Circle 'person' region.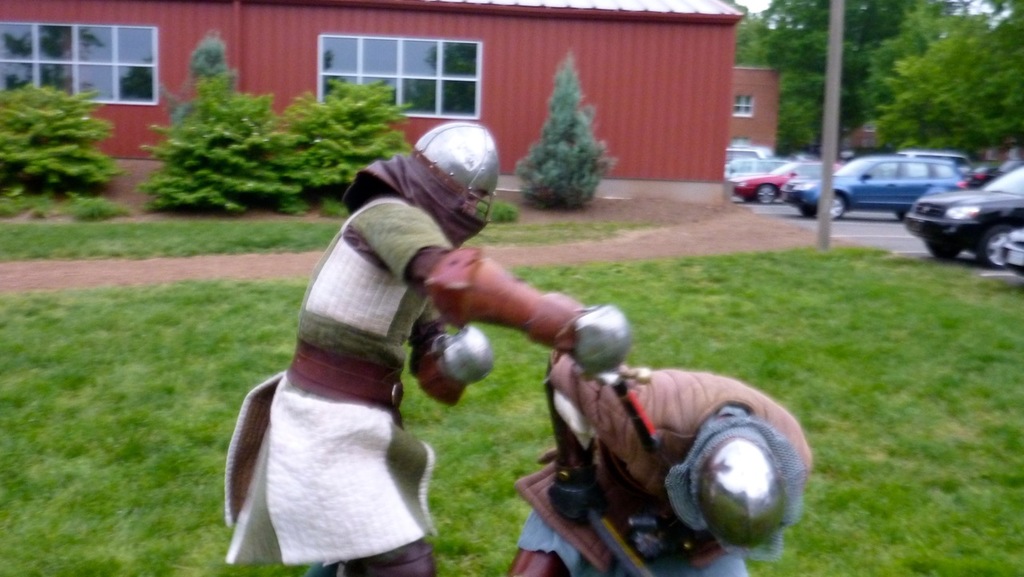
Region: (221,122,629,576).
